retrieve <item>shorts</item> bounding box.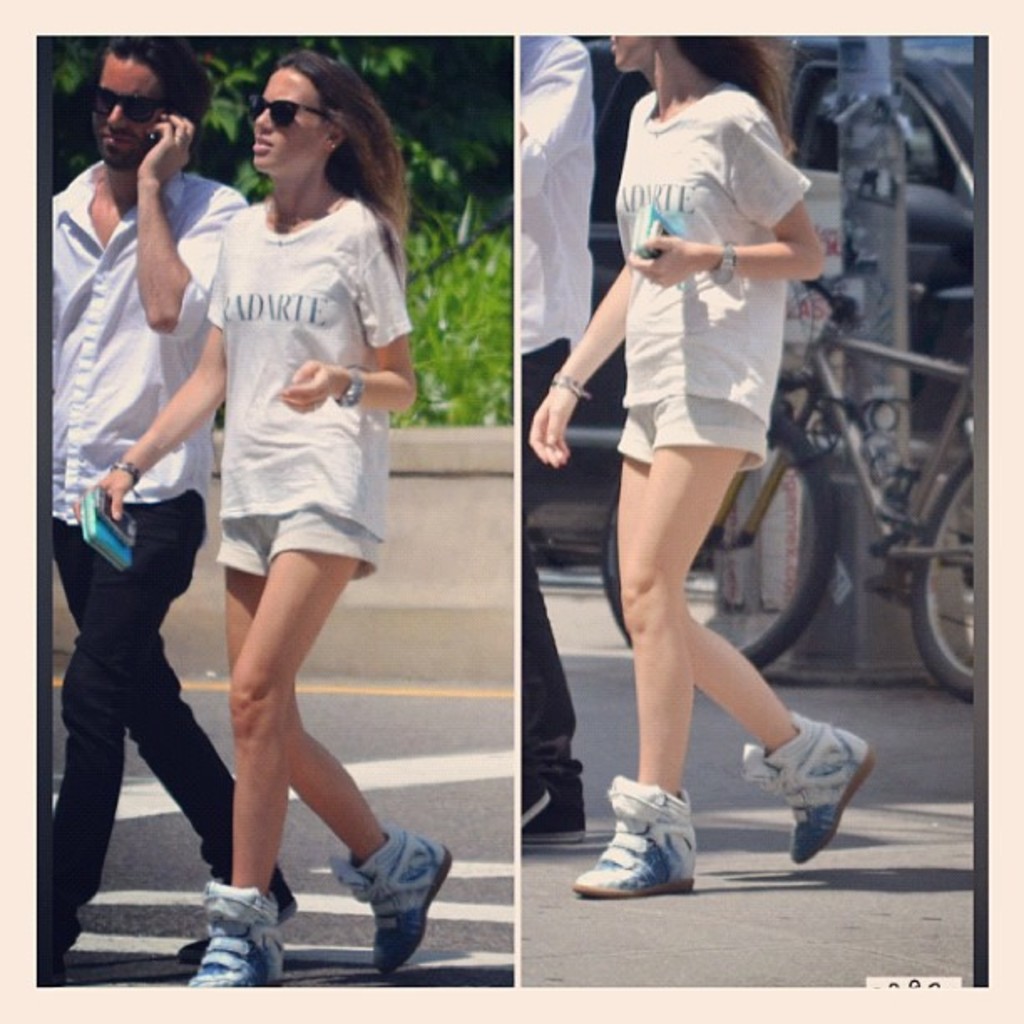
Bounding box: select_region(212, 505, 383, 581).
